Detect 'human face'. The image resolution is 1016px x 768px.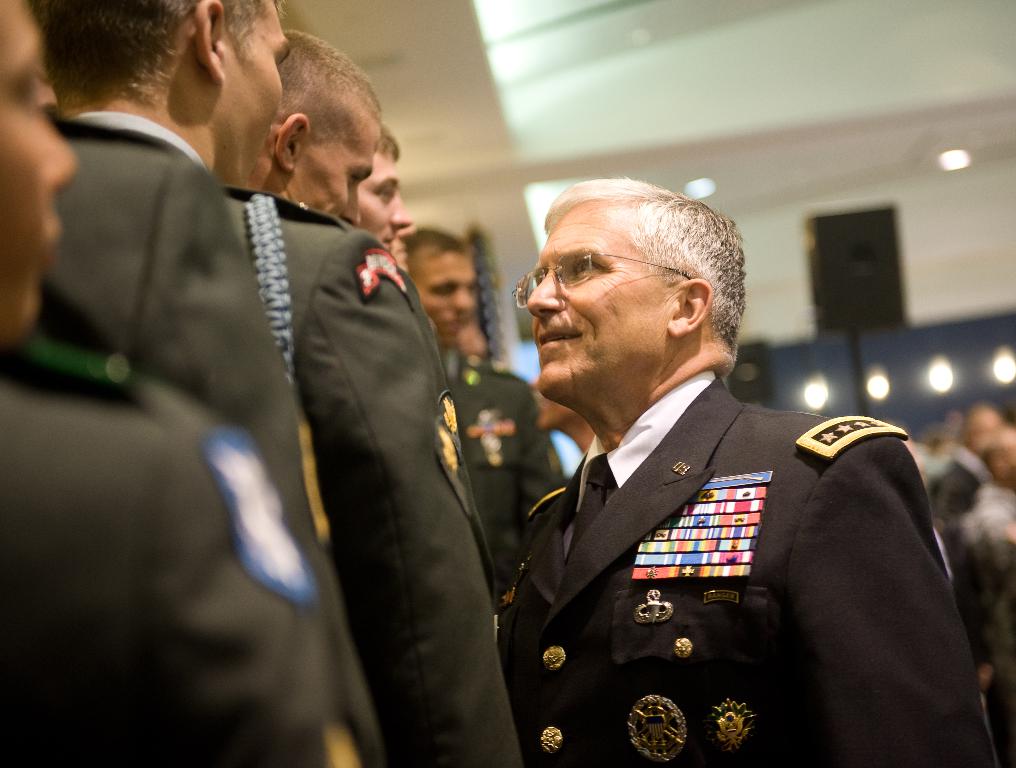
(392, 228, 413, 278).
